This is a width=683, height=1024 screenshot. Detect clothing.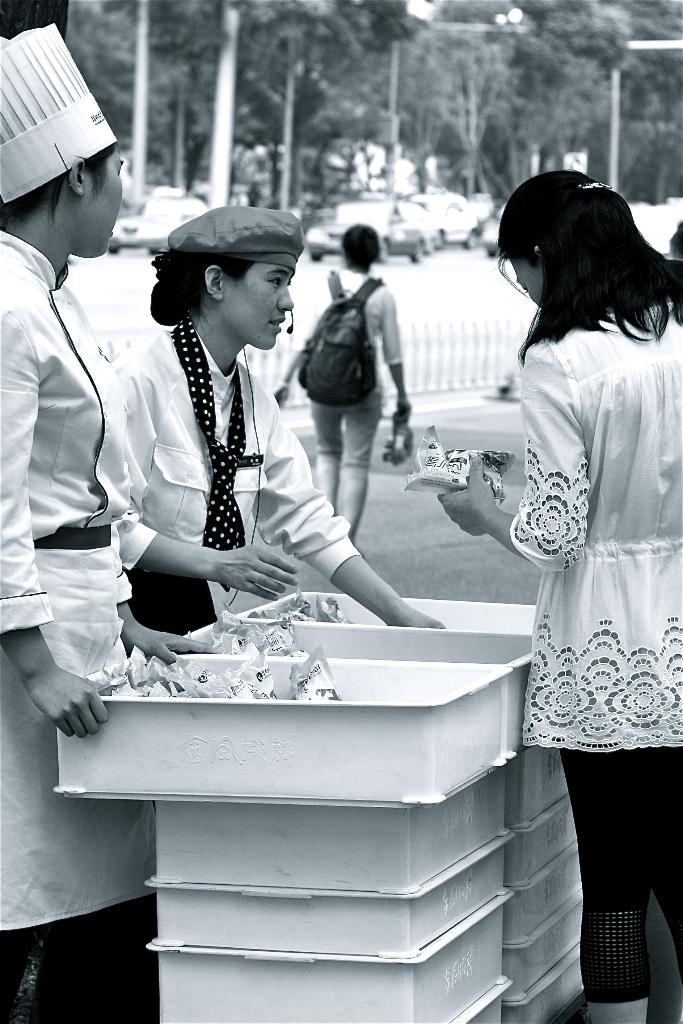
crop(507, 326, 682, 1012).
